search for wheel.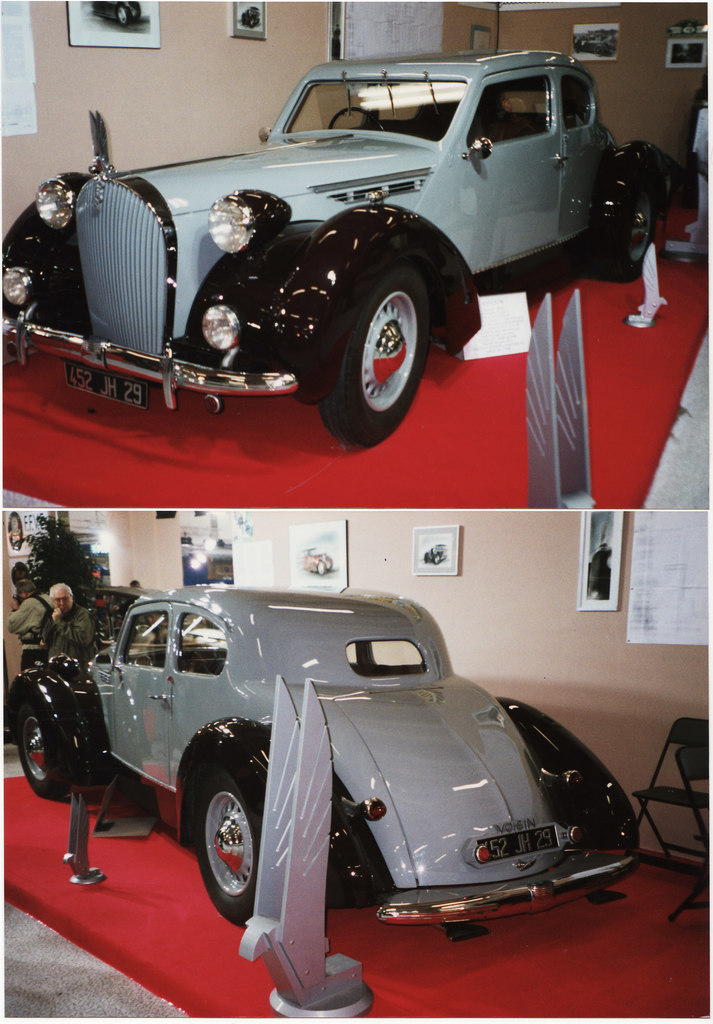
Found at x1=17, y1=693, x2=77, y2=805.
